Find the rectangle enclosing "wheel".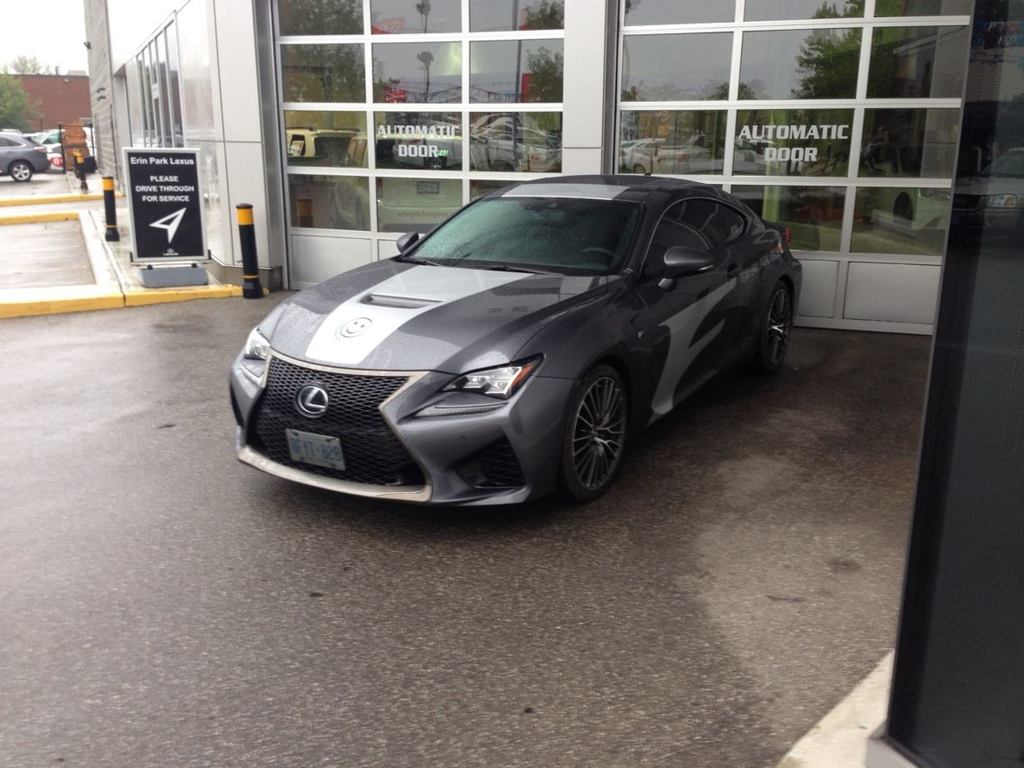
[557, 363, 626, 505].
